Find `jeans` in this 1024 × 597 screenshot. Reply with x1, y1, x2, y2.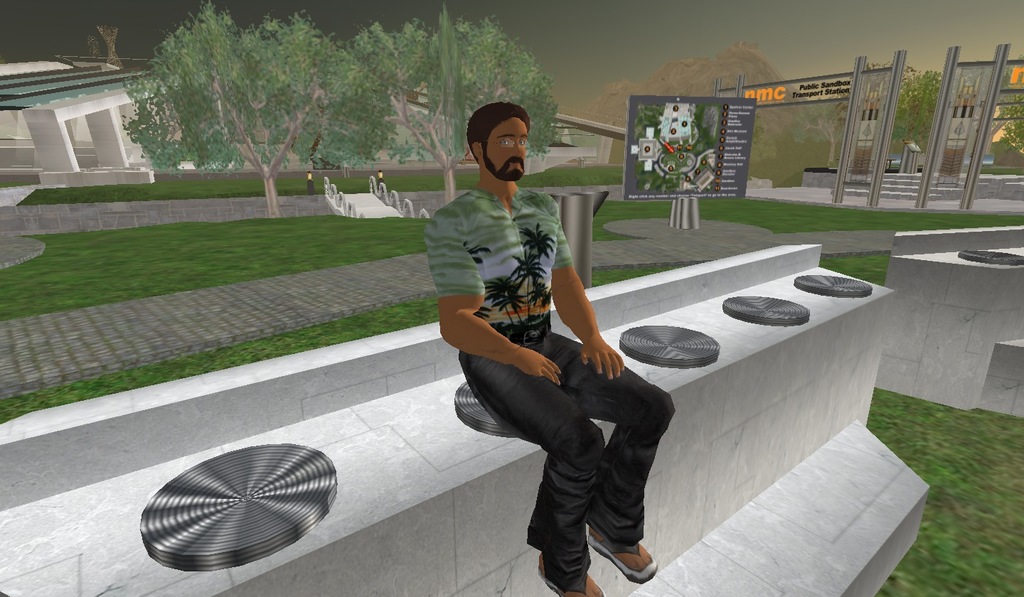
479, 329, 678, 594.
